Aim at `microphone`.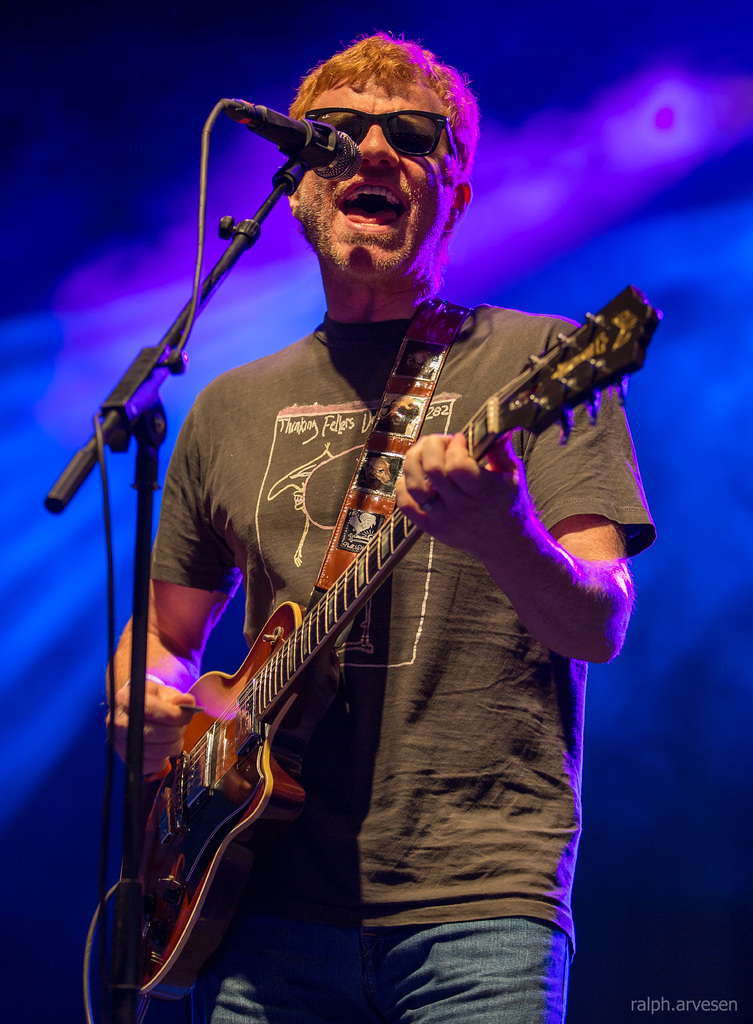
Aimed at locate(234, 106, 362, 182).
